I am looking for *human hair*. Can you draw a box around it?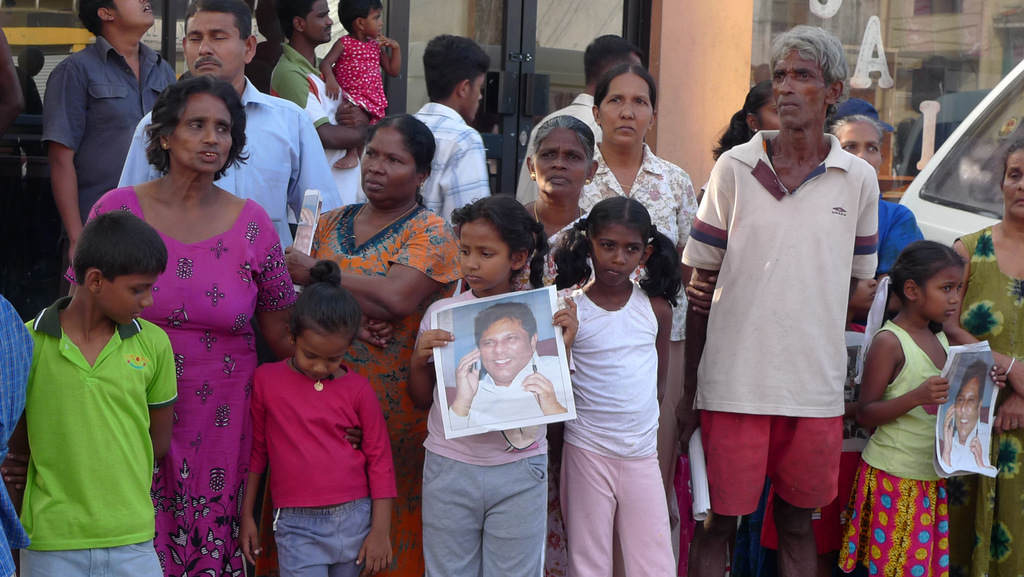
Sure, the bounding box is 185, 0, 253, 40.
